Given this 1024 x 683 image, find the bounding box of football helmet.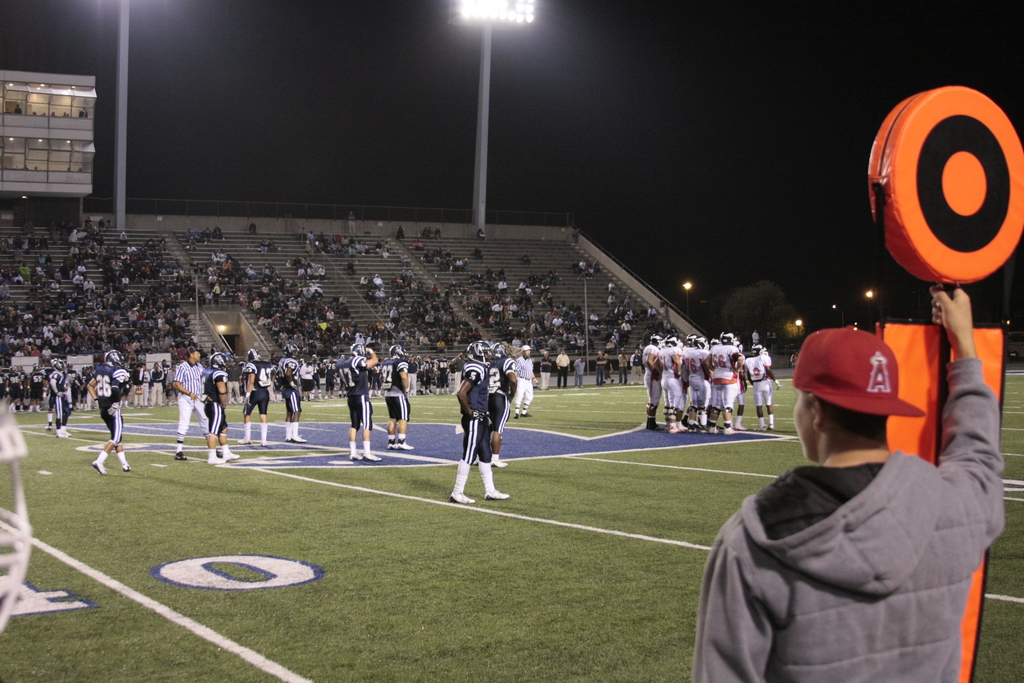
<bbox>490, 340, 504, 357</bbox>.
